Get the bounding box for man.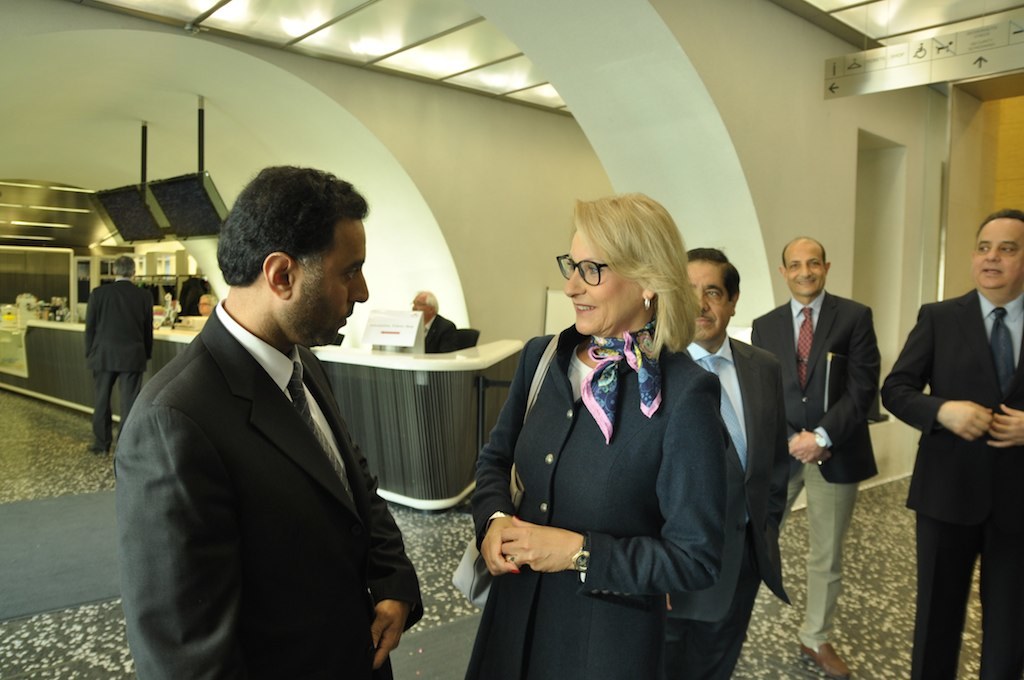
box=[90, 252, 159, 460].
